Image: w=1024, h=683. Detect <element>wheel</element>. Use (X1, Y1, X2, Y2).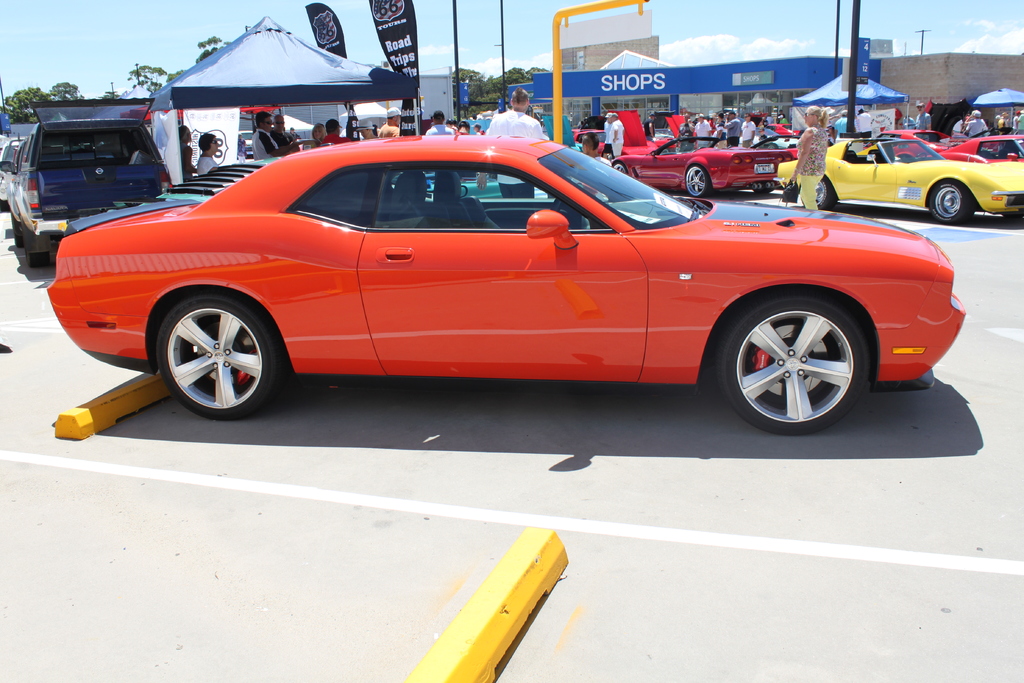
(927, 181, 977, 224).
